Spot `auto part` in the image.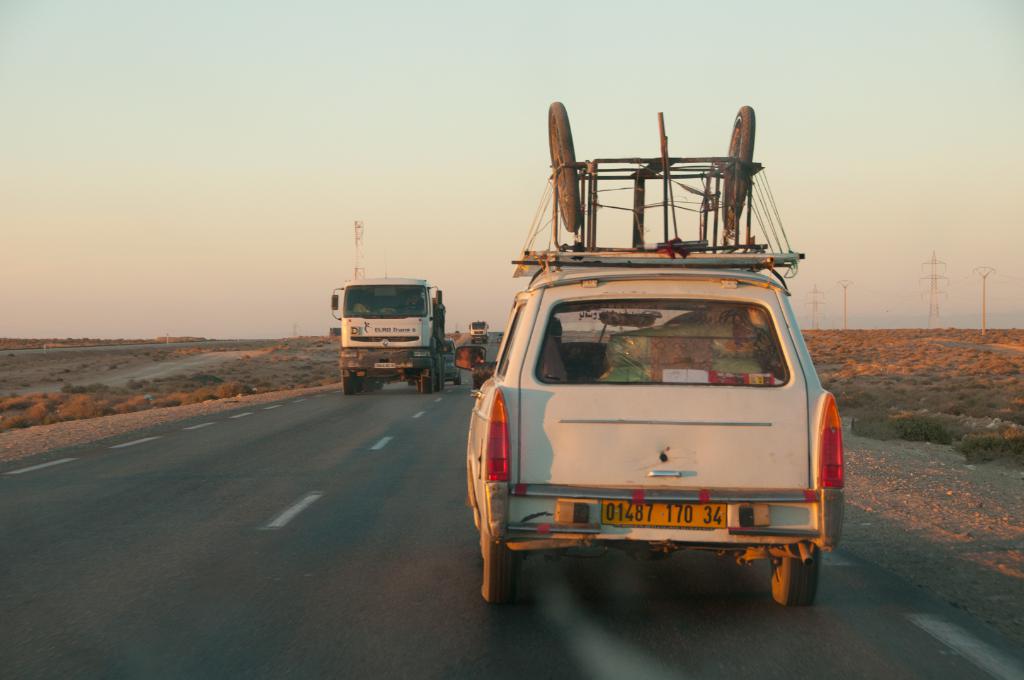
`auto part` found at [x1=332, y1=320, x2=440, y2=353].
